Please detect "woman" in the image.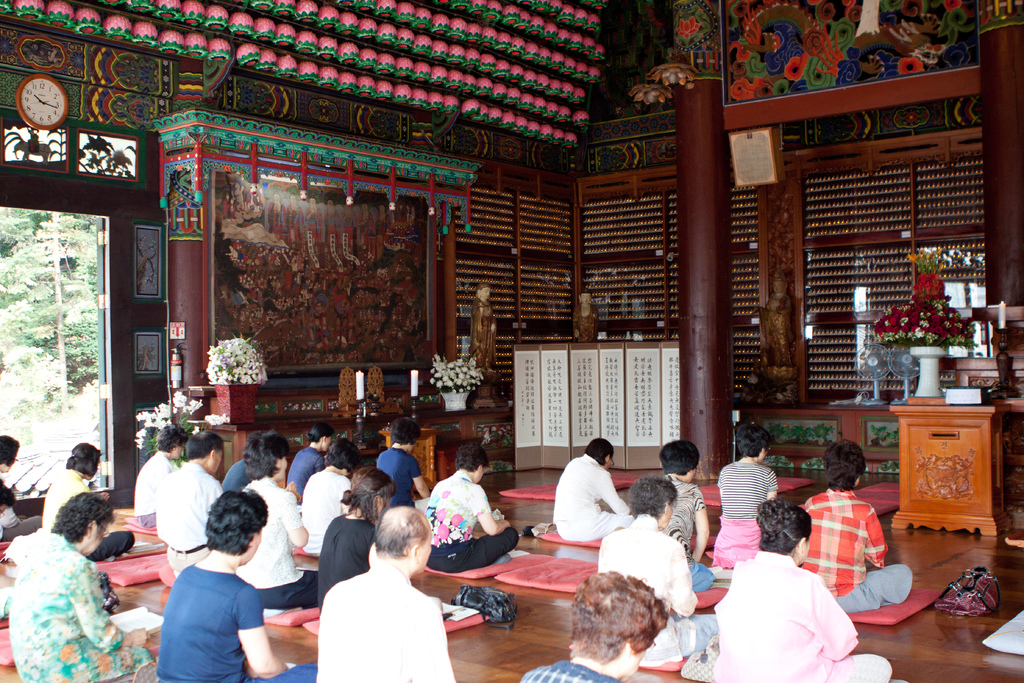
[714, 496, 892, 682].
